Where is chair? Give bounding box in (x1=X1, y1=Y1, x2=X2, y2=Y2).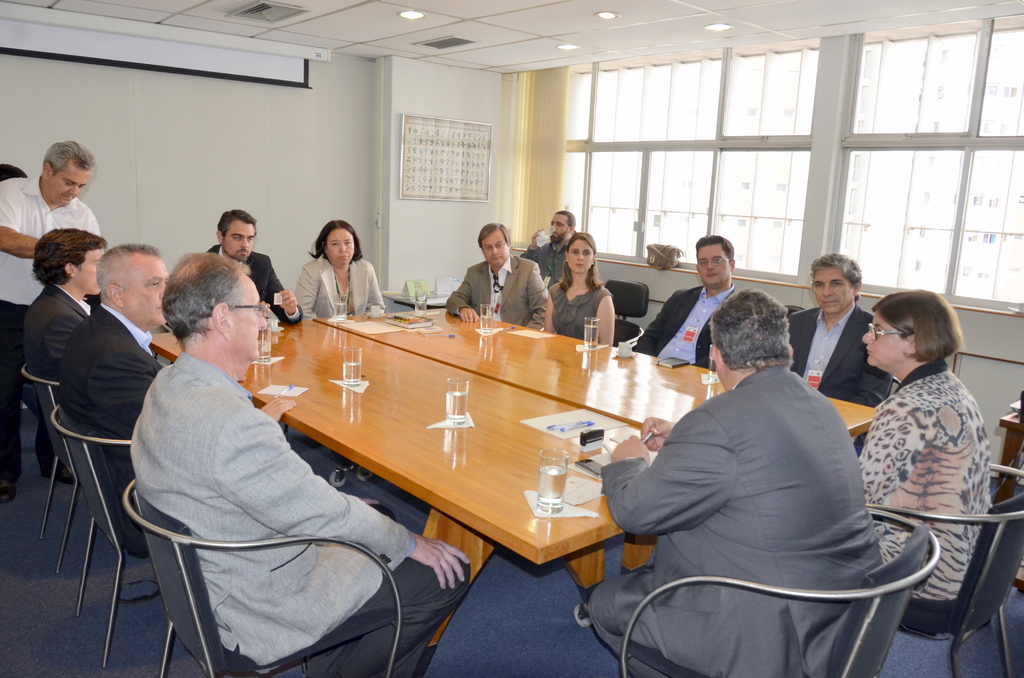
(x1=624, y1=506, x2=946, y2=677).
